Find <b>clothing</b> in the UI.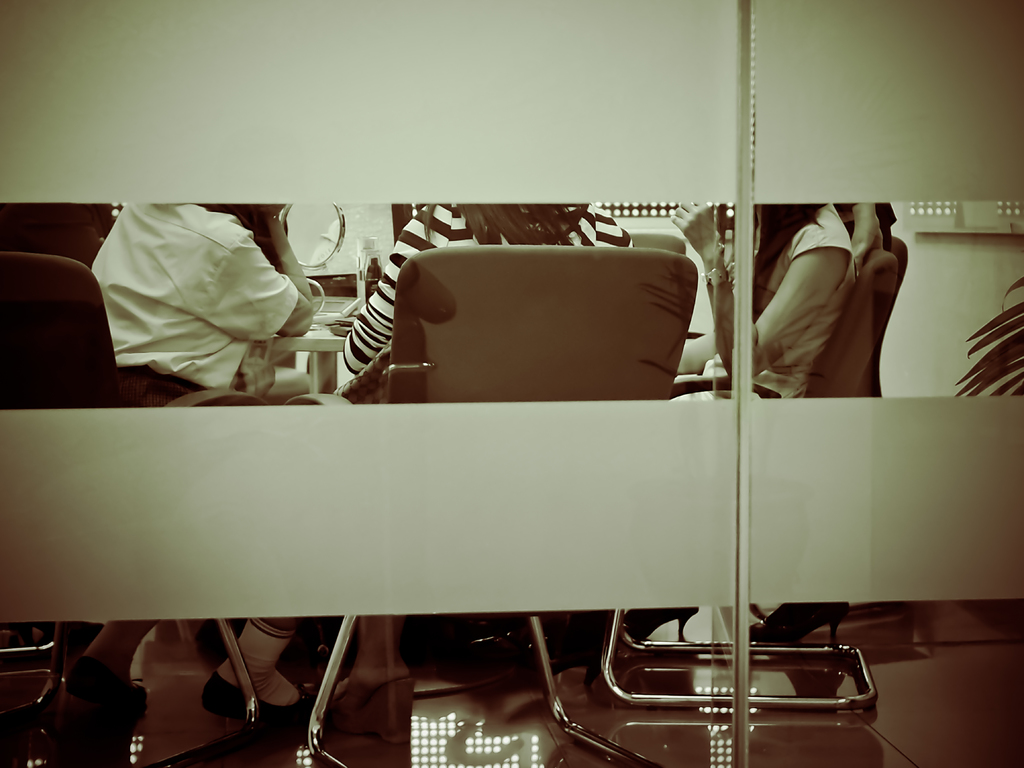
UI element at crop(339, 206, 639, 383).
